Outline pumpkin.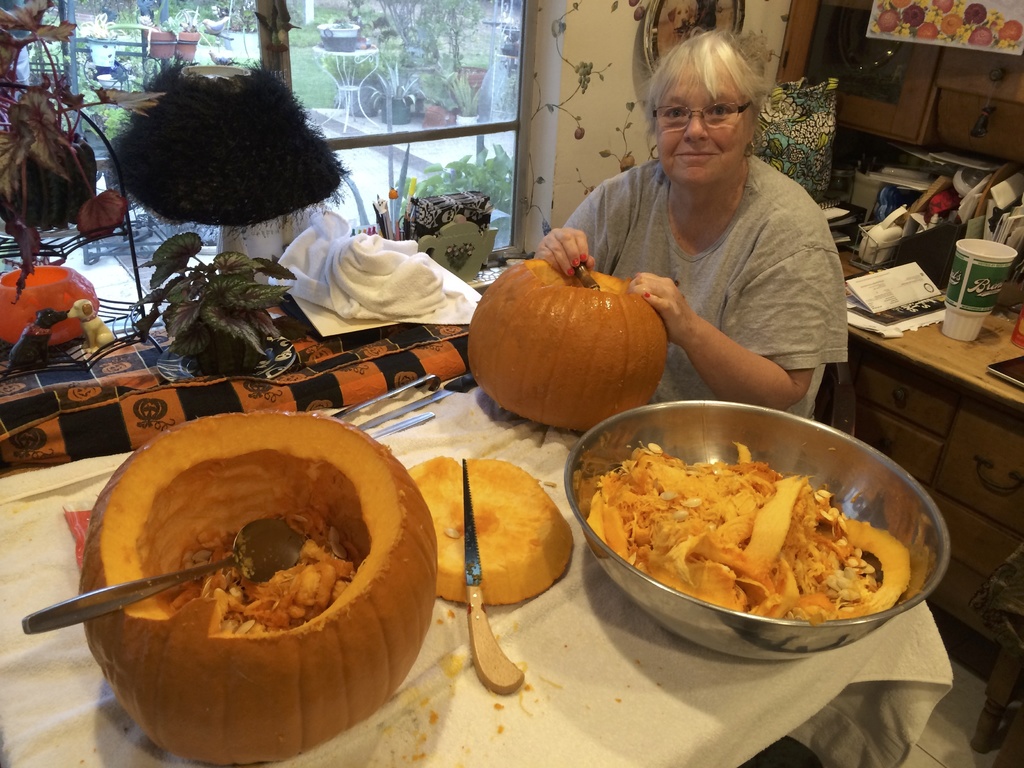
Outline: 74 410 439 760.
